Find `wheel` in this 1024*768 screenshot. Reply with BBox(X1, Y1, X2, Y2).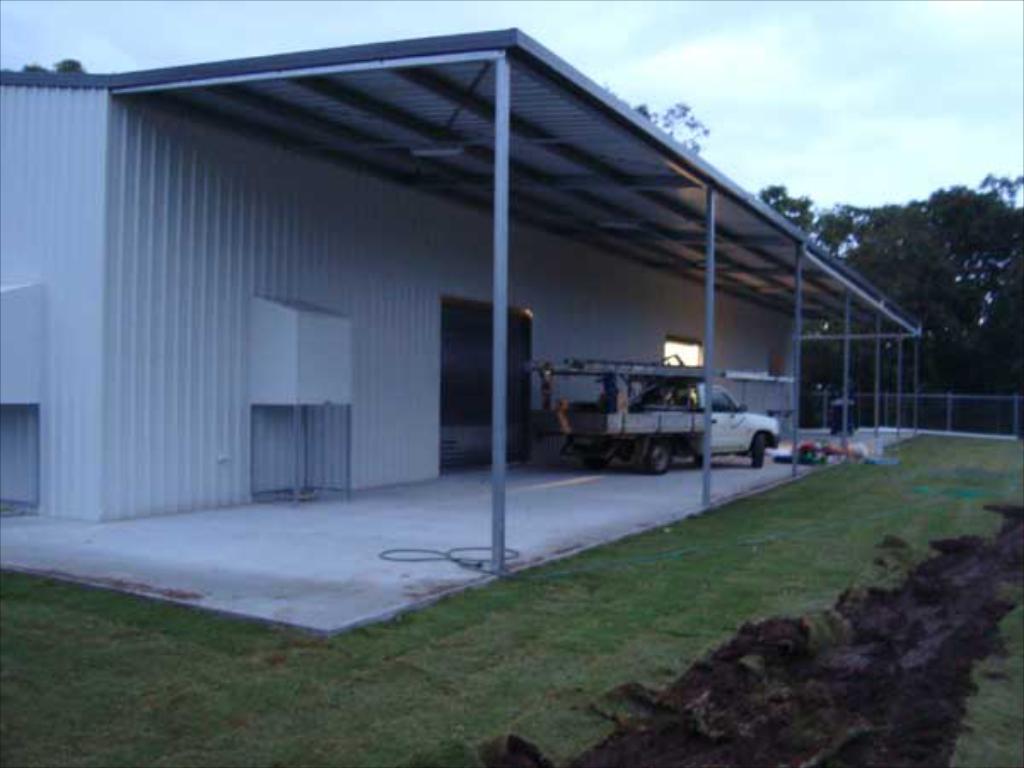
BBox(579, 440, 616, 474).
